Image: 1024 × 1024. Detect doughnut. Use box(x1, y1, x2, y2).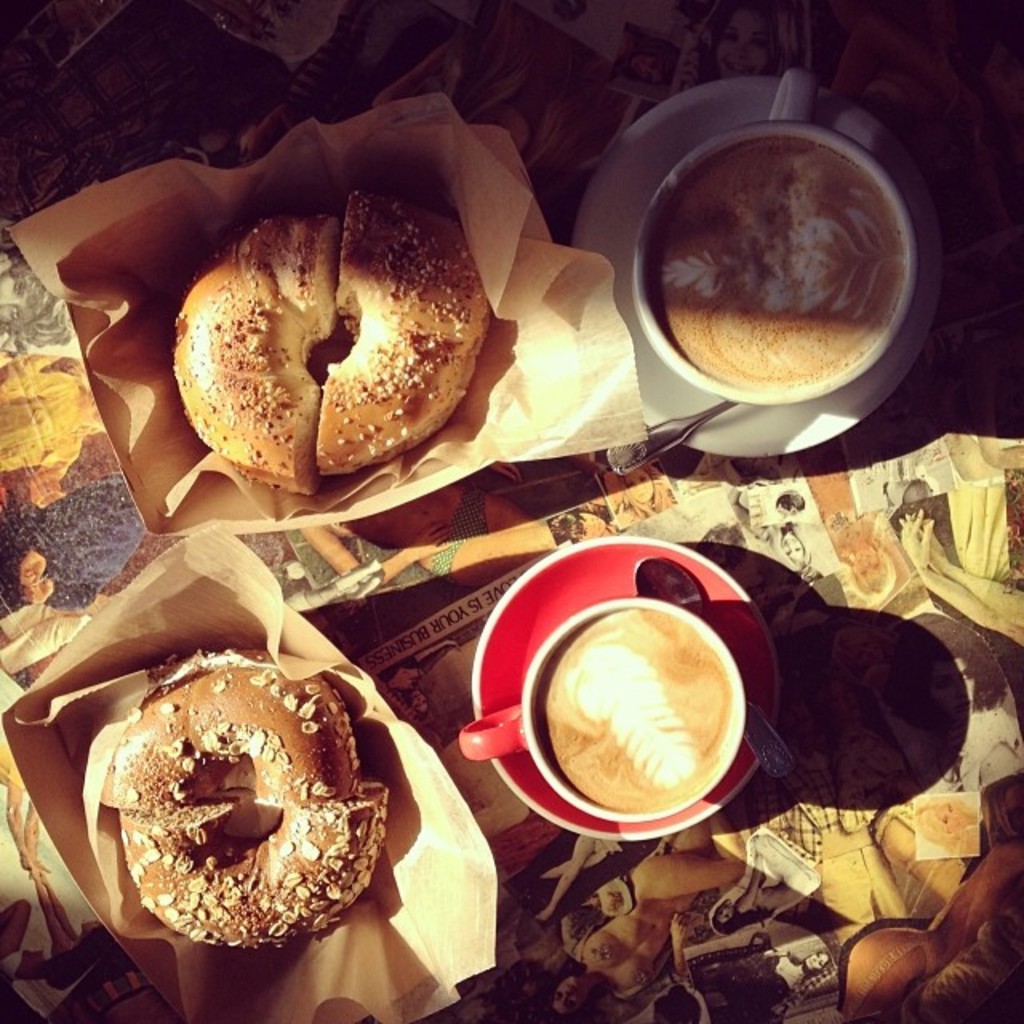
box(104, 648, 395, 954).
